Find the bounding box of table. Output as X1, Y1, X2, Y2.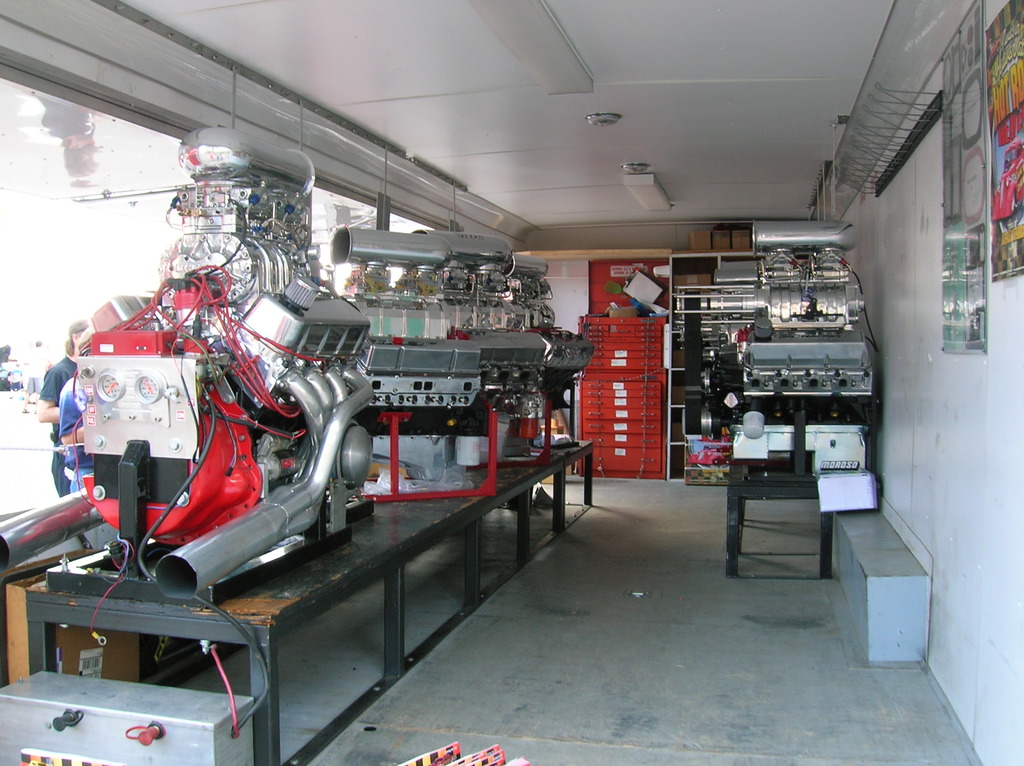
3, 439, 589, 765.
